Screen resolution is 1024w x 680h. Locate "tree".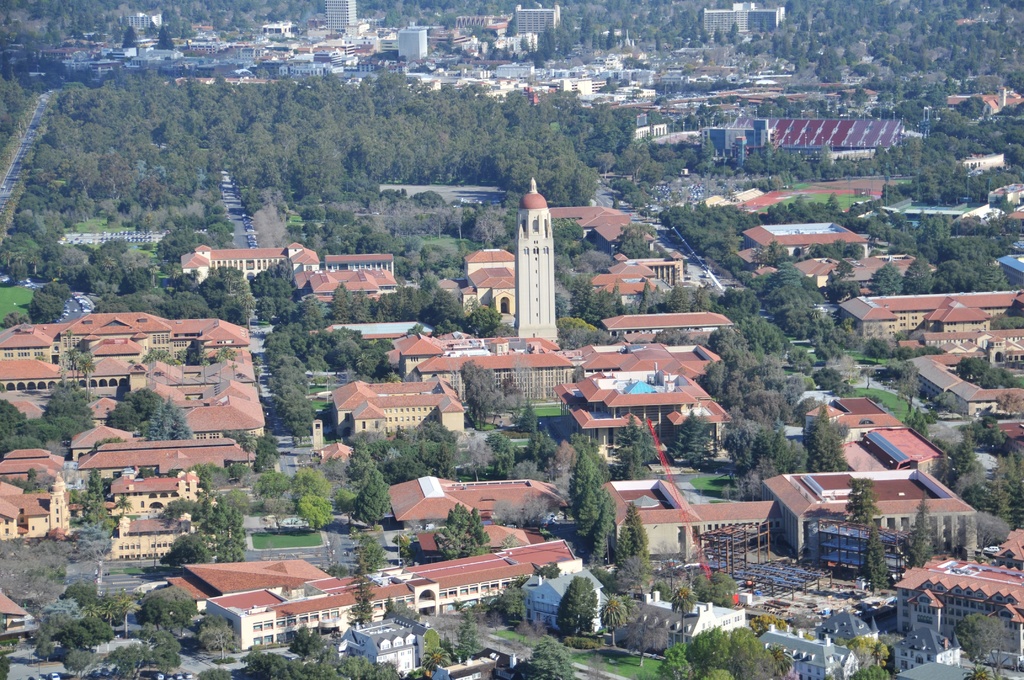
left=742, top=609, right=780, bottom=639.
